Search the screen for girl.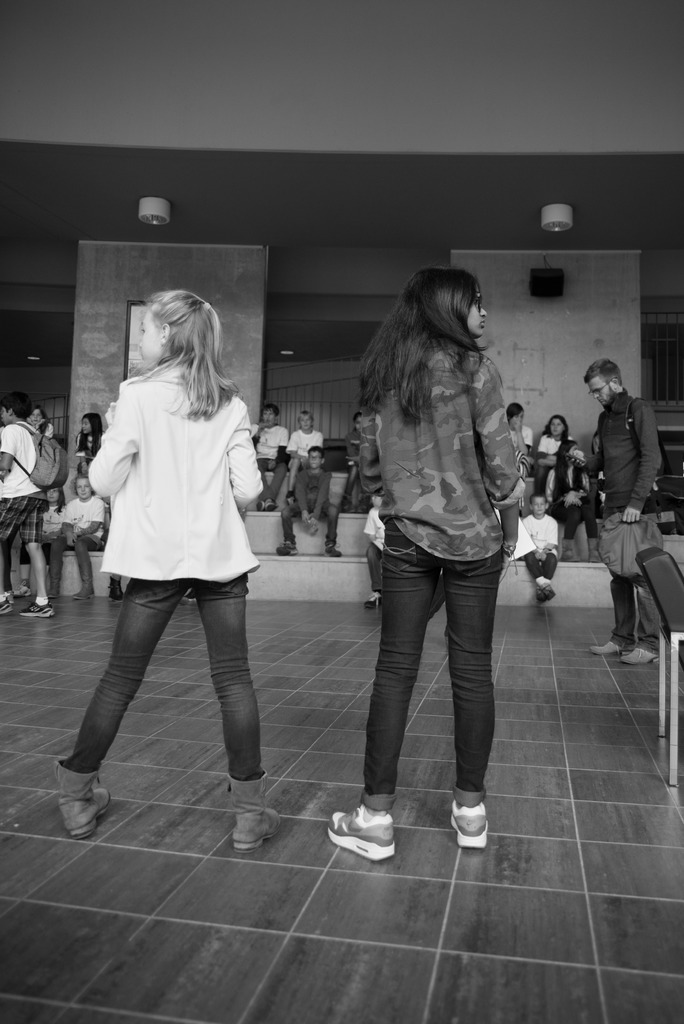
Found at [left=318, top=259, right=527, bottom=861].
